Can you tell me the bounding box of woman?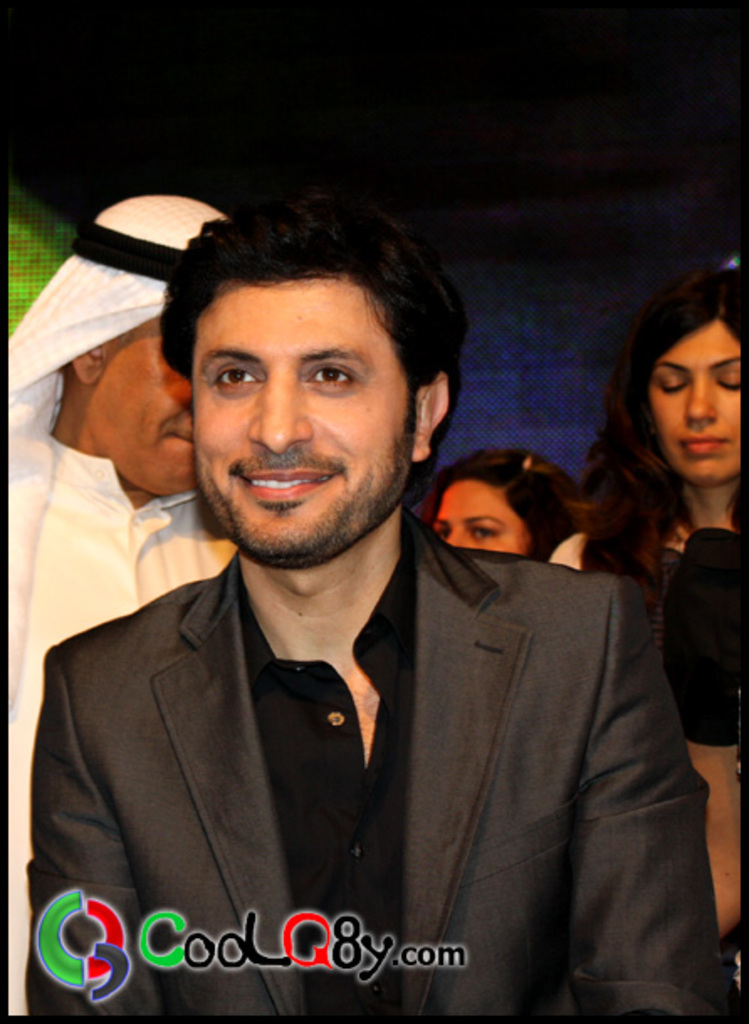
<bbox>547, 262, 747, 638</bbox>.
